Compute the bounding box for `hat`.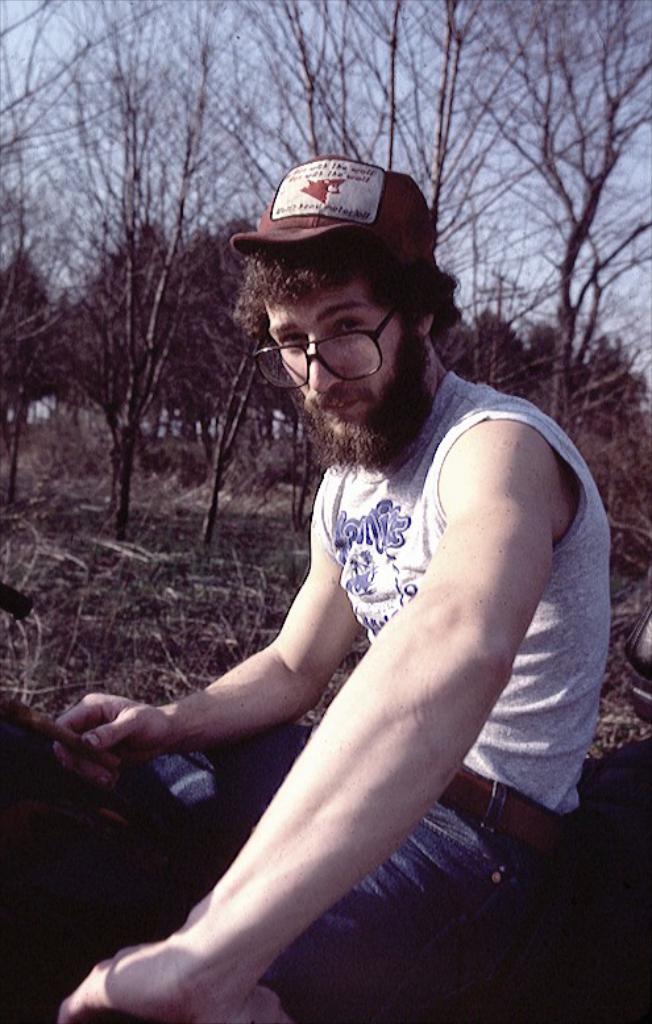
[229, 157, 436, 262].
